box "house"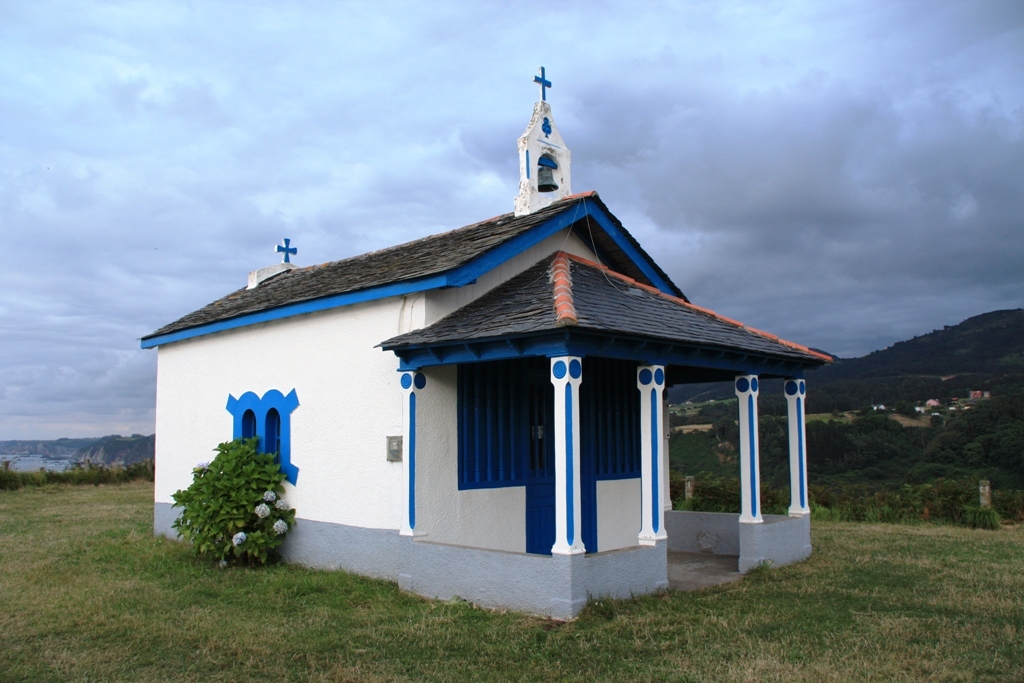
[163,63,830,627]
